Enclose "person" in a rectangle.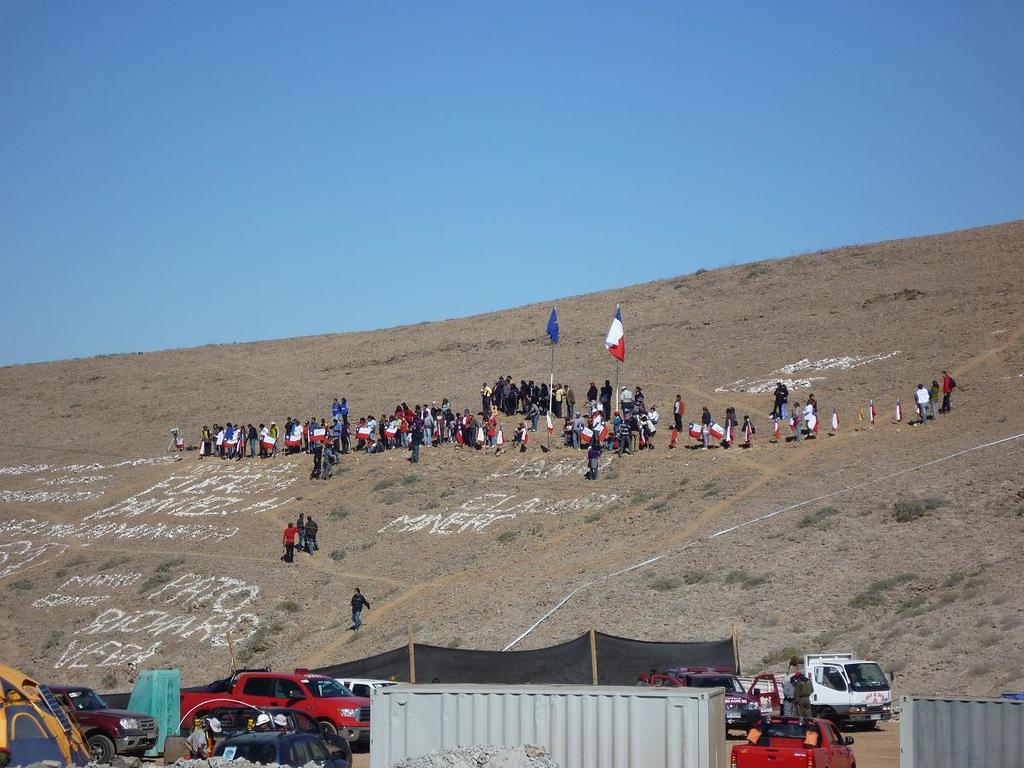
(left=723, top=402, right=739, bottom=447).
